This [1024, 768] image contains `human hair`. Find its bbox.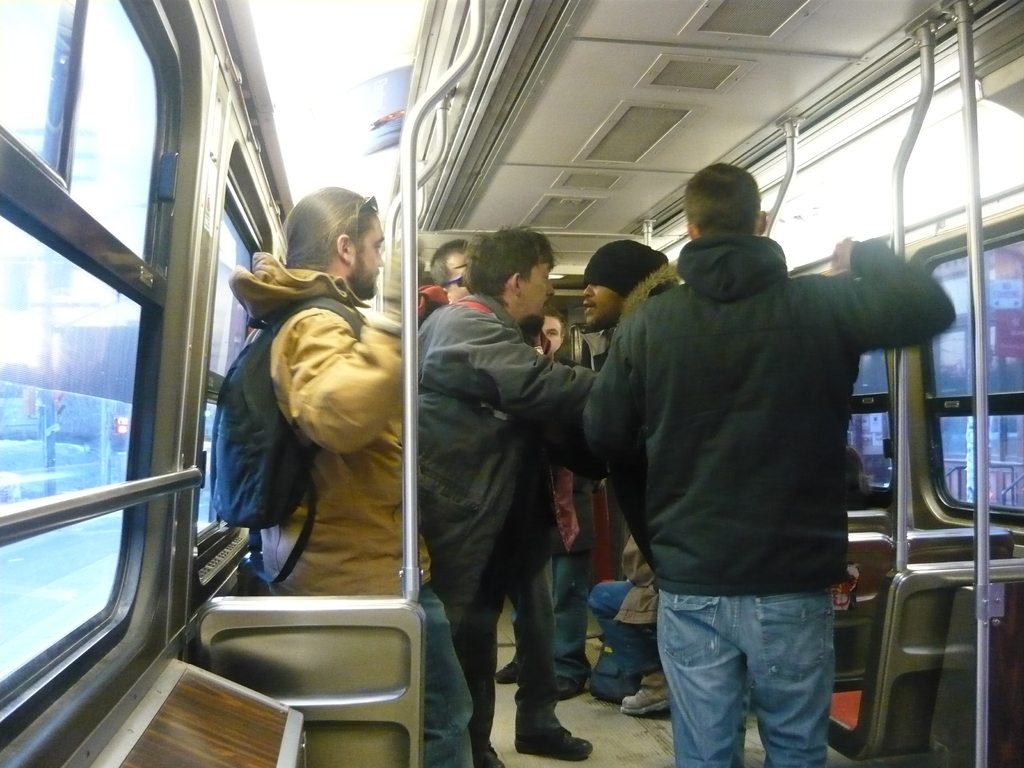
[686, 160, 762, 239].
